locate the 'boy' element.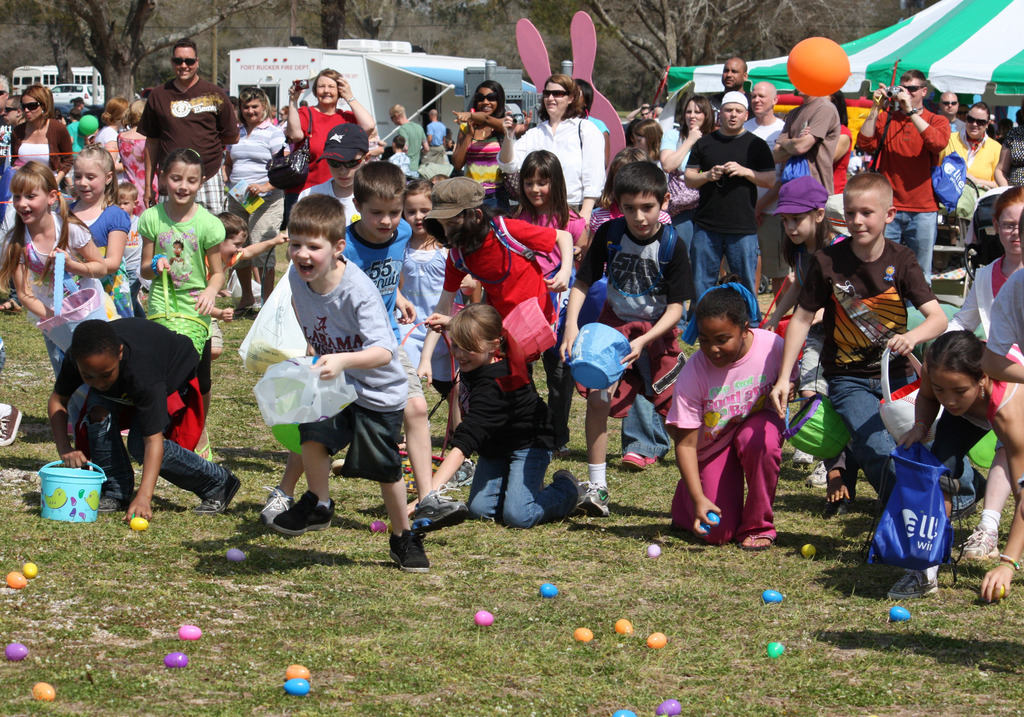
Element bbox: <box>275,197,431,569</box>.
